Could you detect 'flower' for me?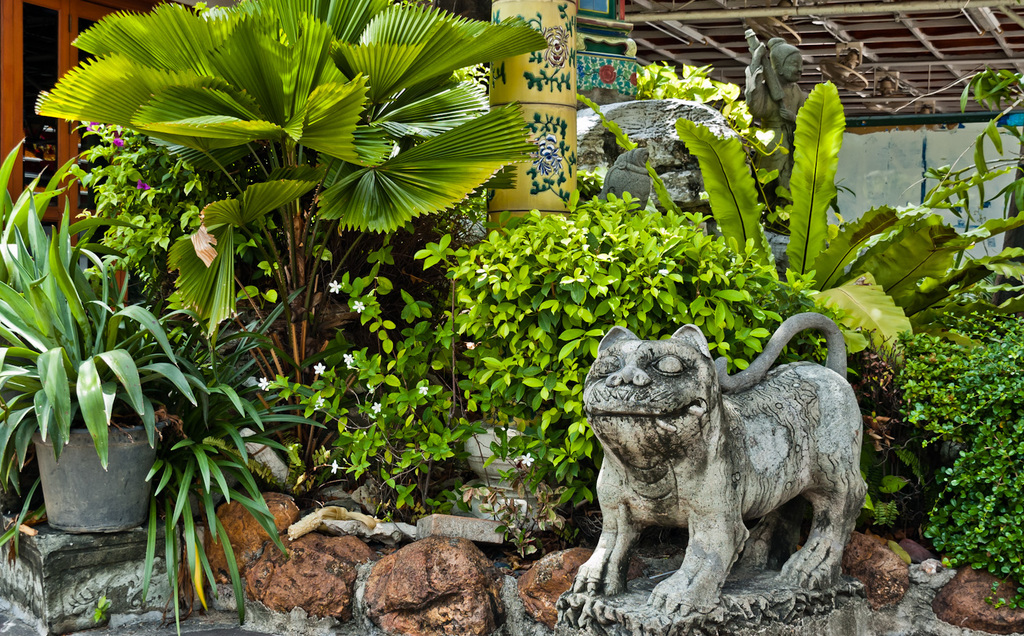
Detection result: box=[313, 392, 326, 407].
